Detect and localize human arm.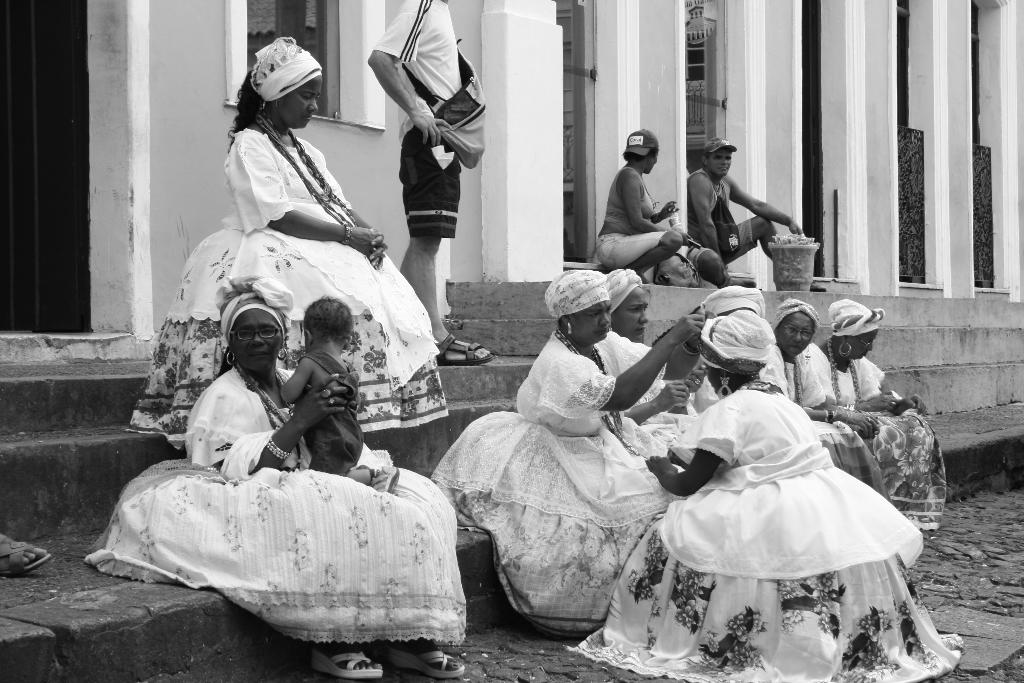
Localized at x1=205, y1=389, x2=355, y2=484.
